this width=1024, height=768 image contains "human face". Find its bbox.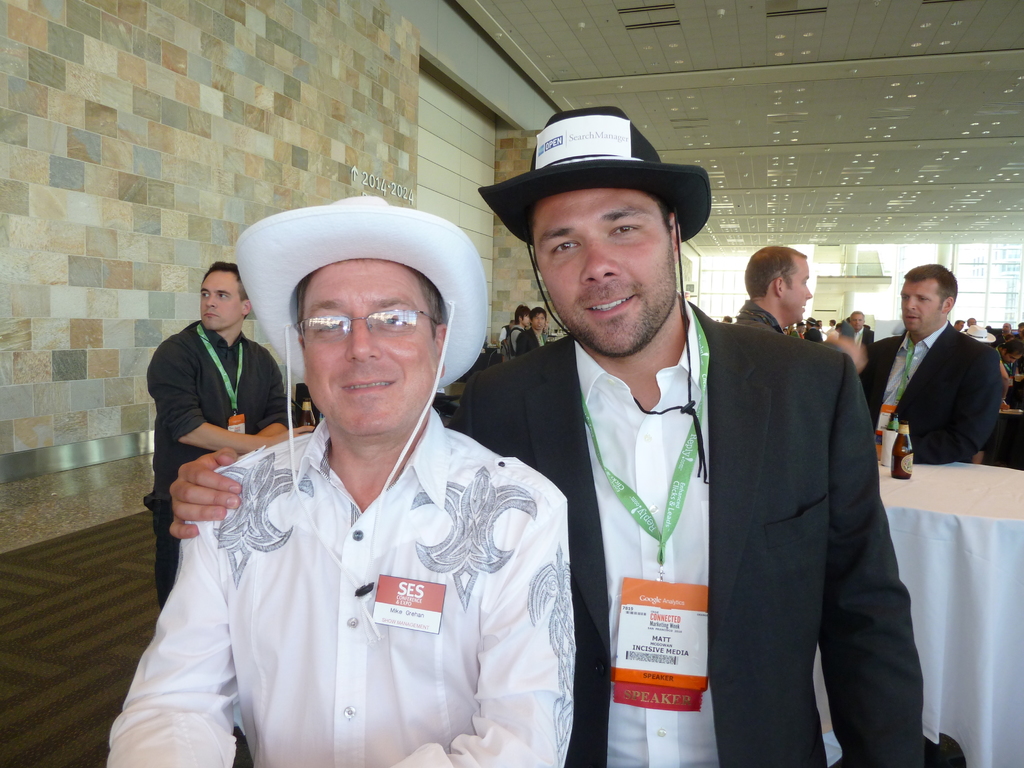
pyautogui.locateOnScreen(955, 320, 961, 332).
